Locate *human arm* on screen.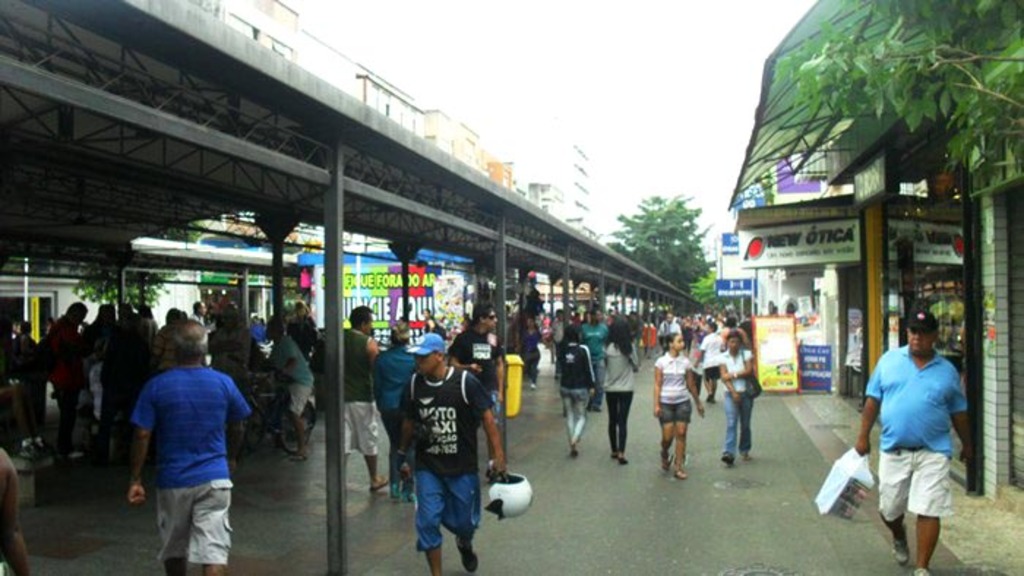
On screen at (x1=584, y1=345, x2=598, y2=399).
